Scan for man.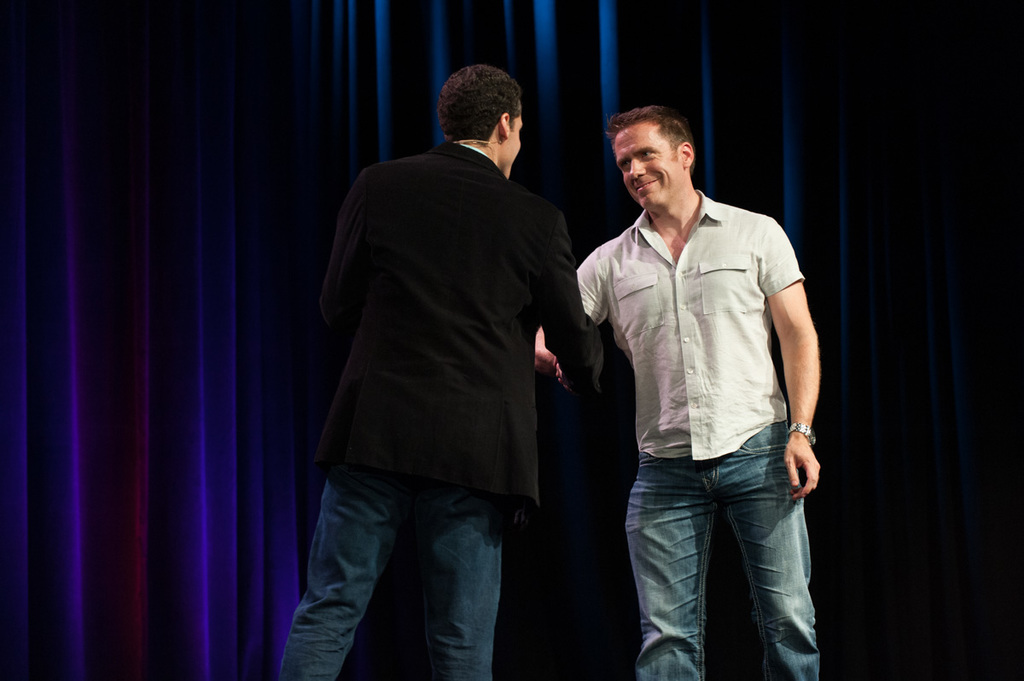
Scan result: rect(532, 102, 821, 680).
